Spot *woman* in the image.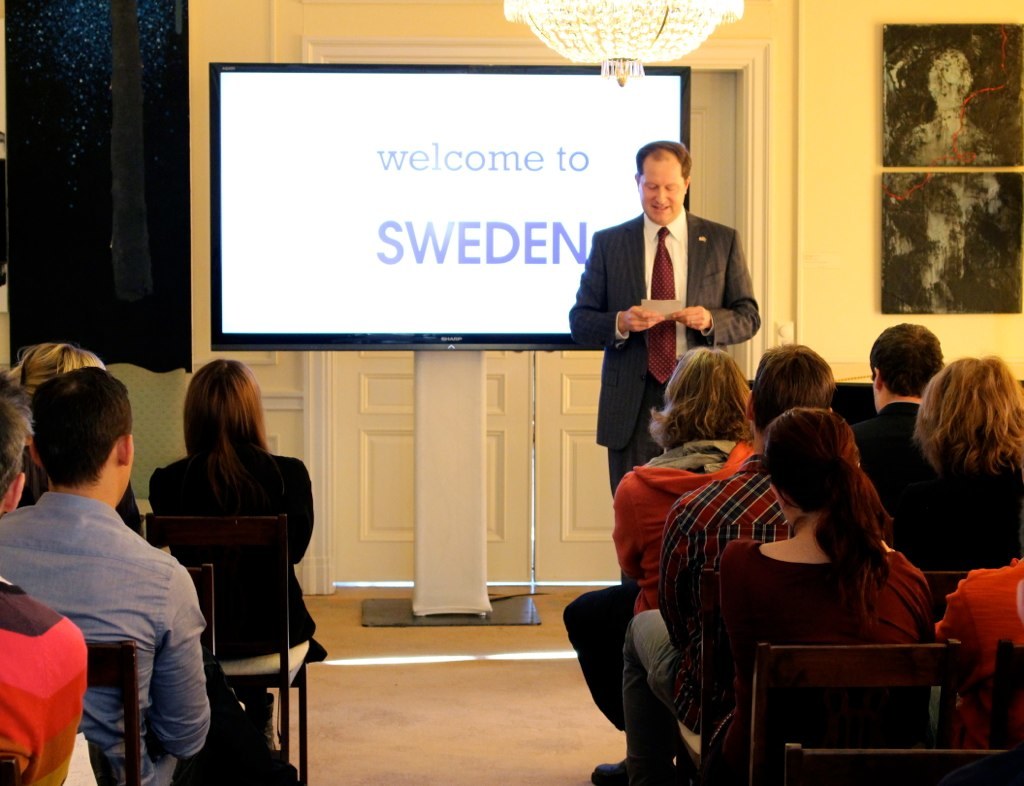
*woman* found at {"left": 129, "top": 369, "right": 296, "bottom": 735}.
